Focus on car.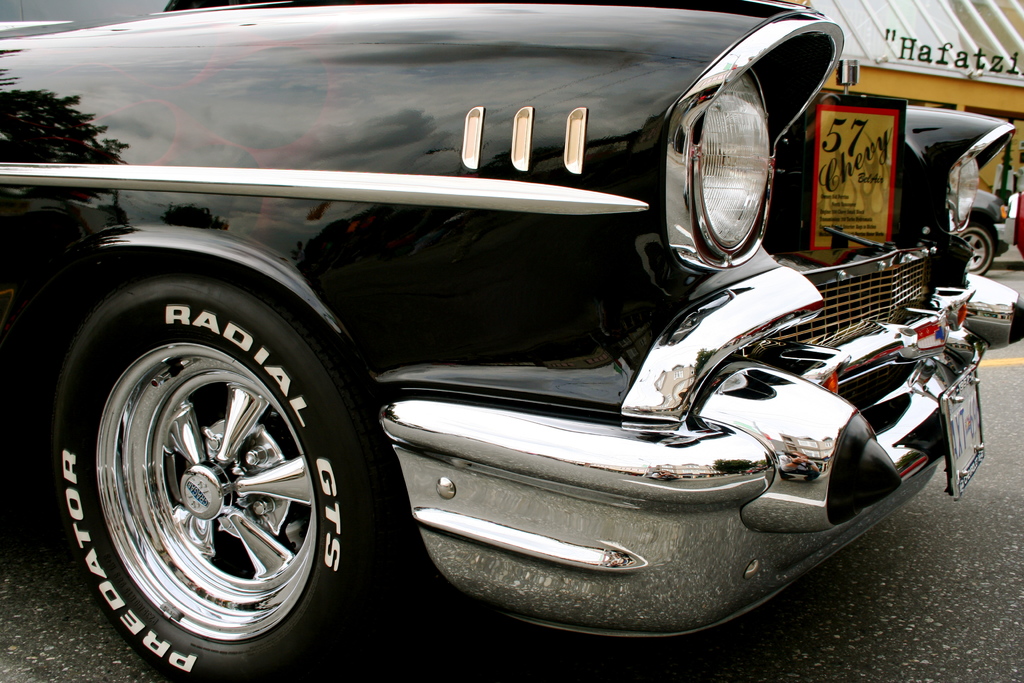
Focused at crop(2, 0, 1023, 682).
